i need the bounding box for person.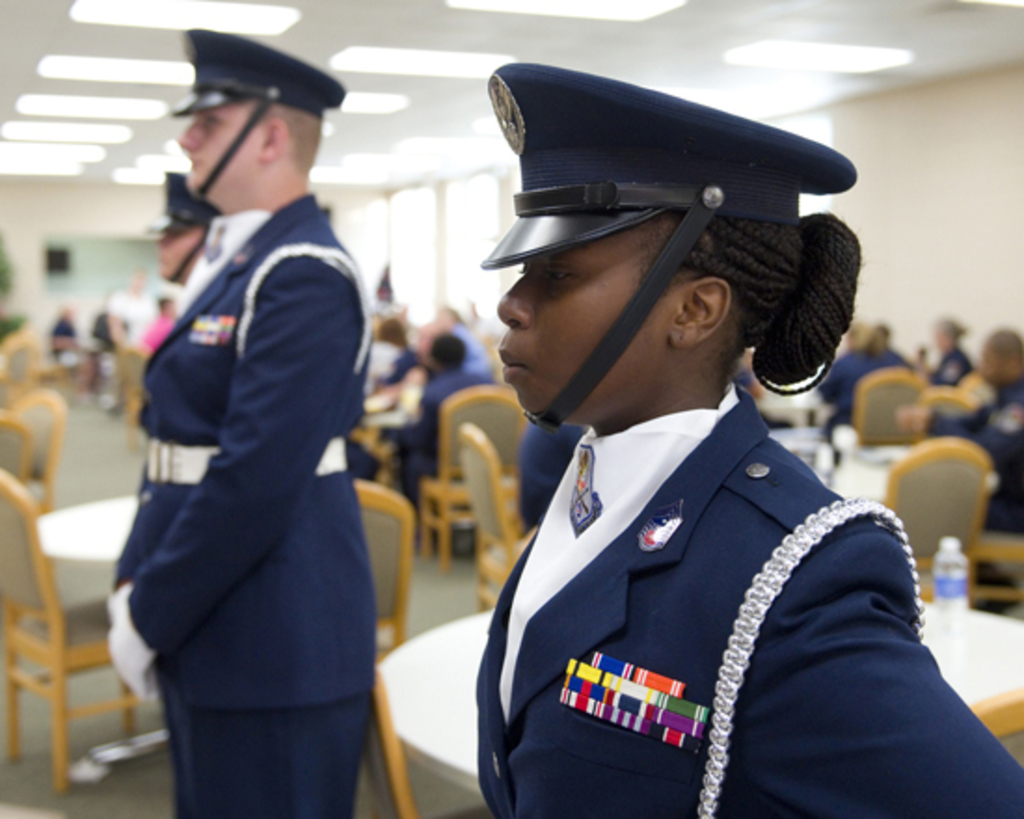
Here it is: <region>920, 320, 970, 385</region>.
